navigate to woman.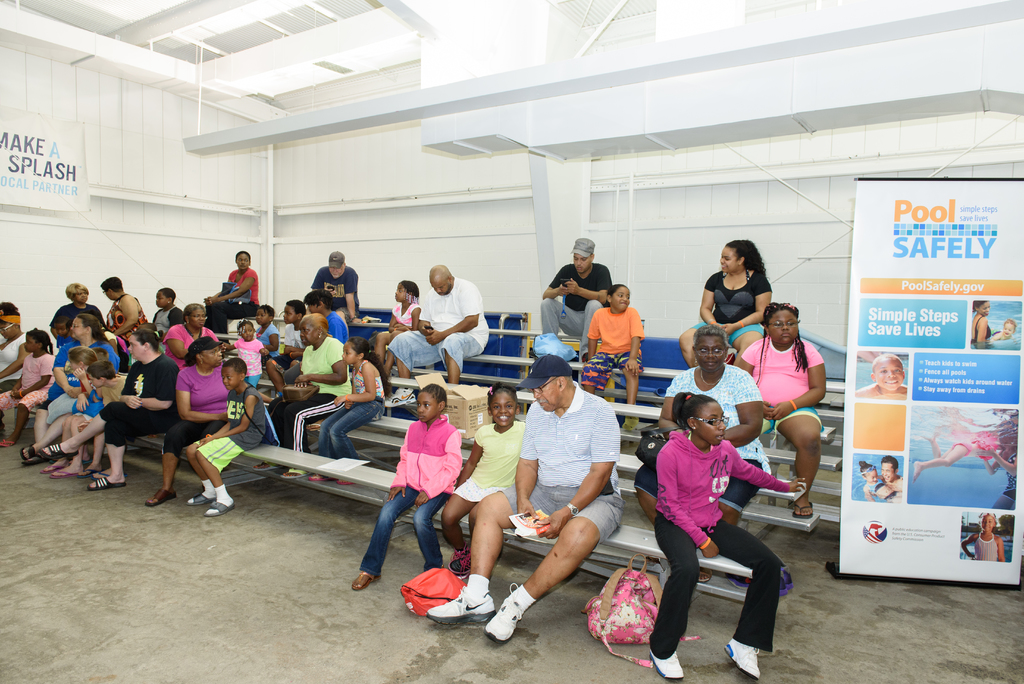
Navigation target: <region>102, 278, 143, 355</region>.
